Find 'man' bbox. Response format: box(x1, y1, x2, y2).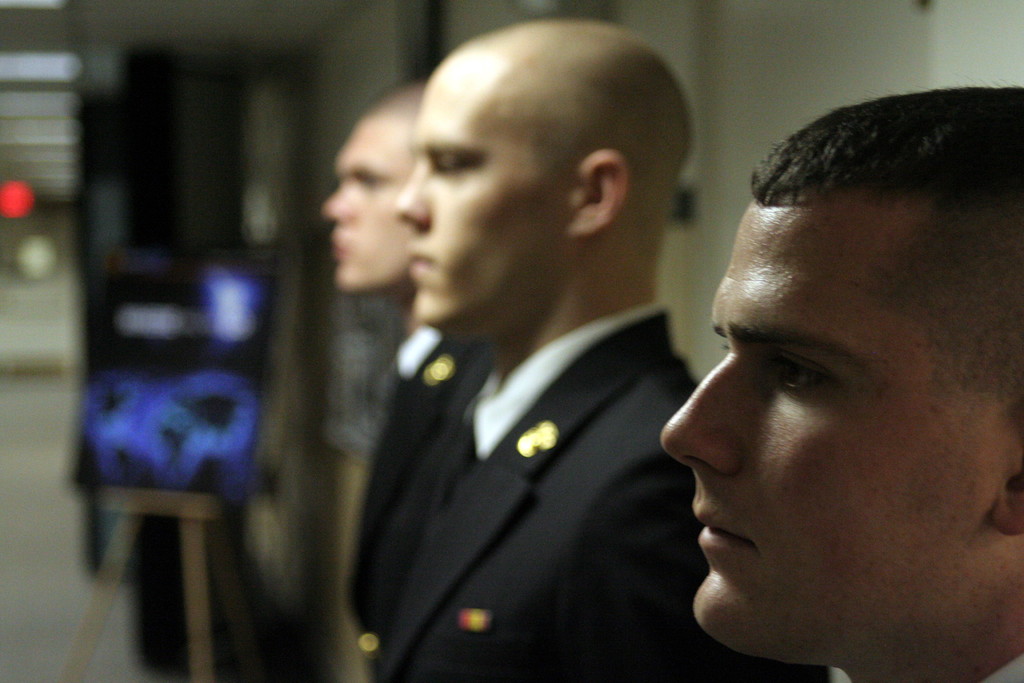
box(321, 76, 495, 614).
